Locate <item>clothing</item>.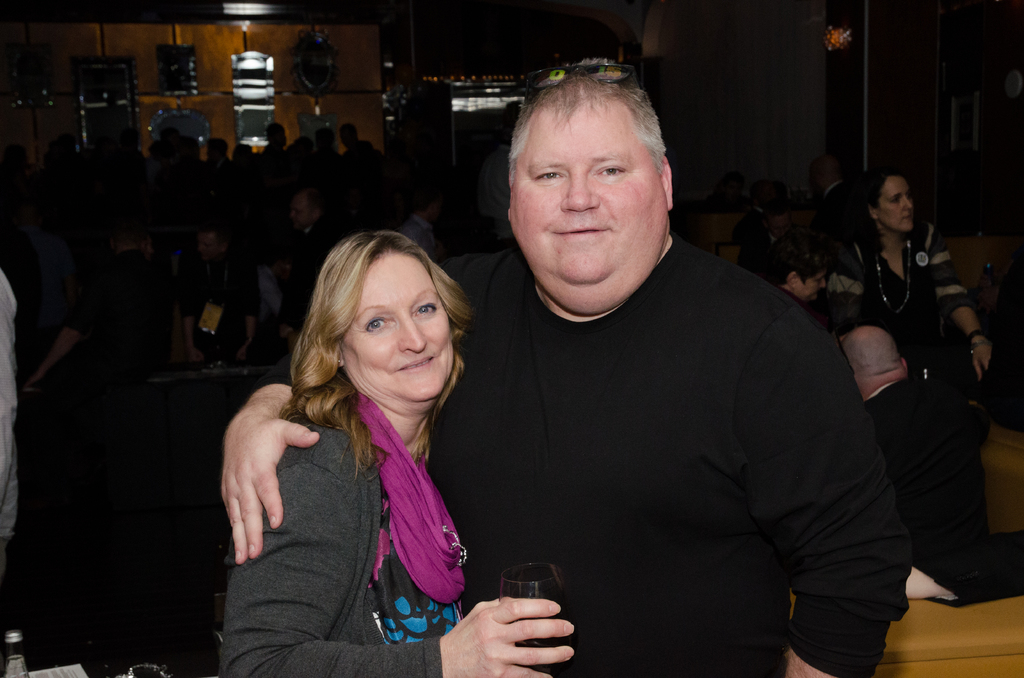
Bounding box: pyautogui.locateOnScreen(186, 250, 248, 382).
